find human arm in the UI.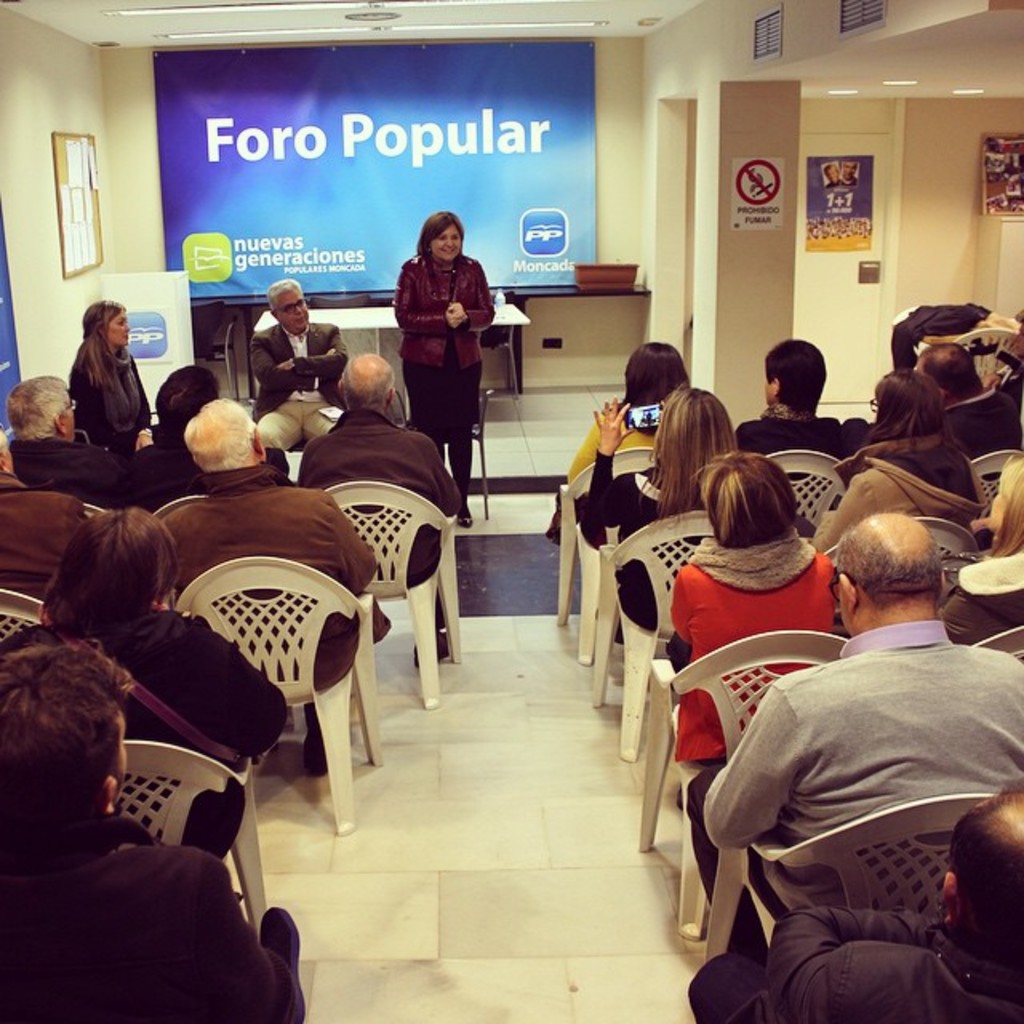
UI element at select_region(253, 334, 301, 395).
